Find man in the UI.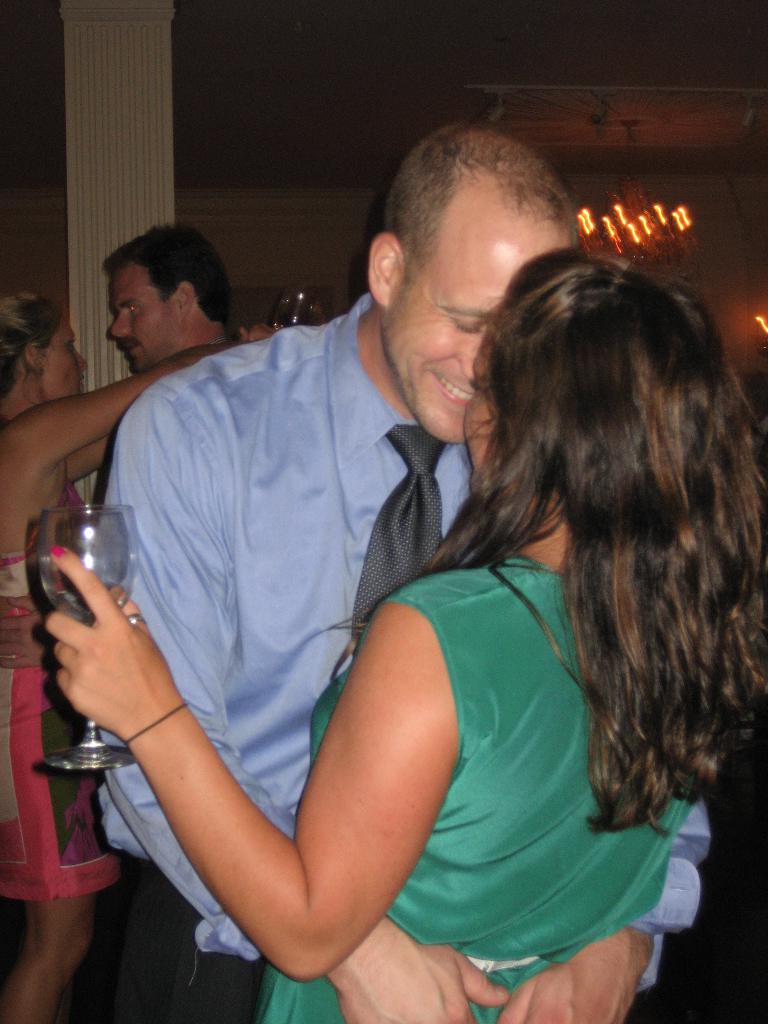
UI element at rect(112, 219, 253, 365).
